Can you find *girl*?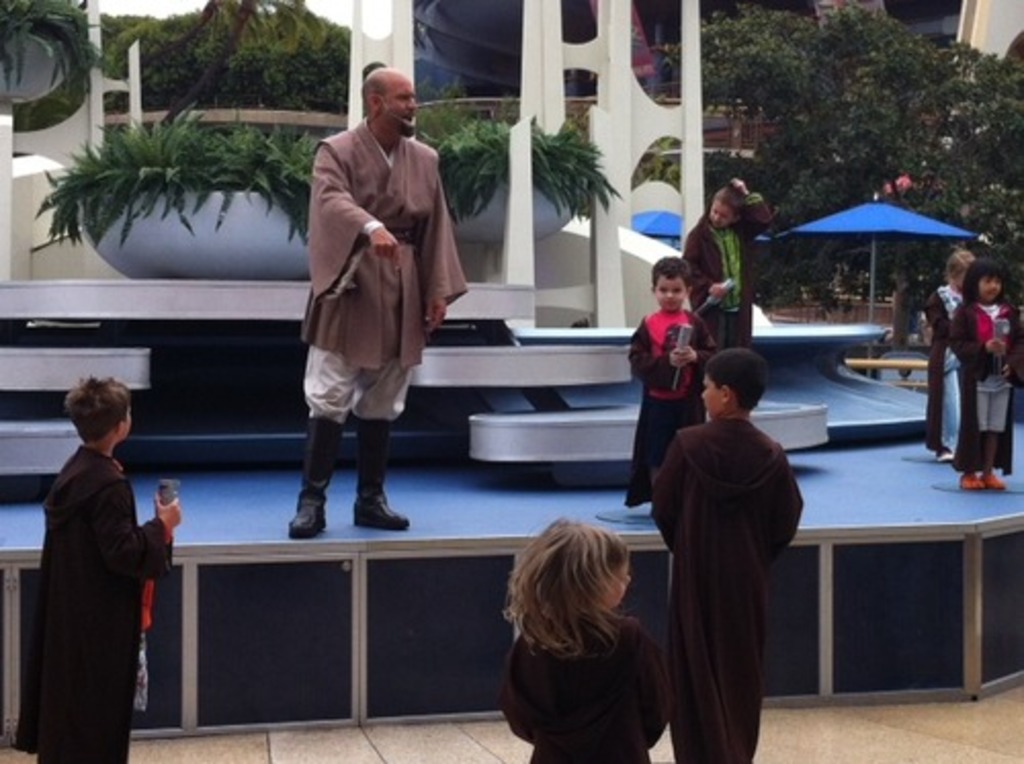
Yes, bounding box: 950:258:1010:494.
